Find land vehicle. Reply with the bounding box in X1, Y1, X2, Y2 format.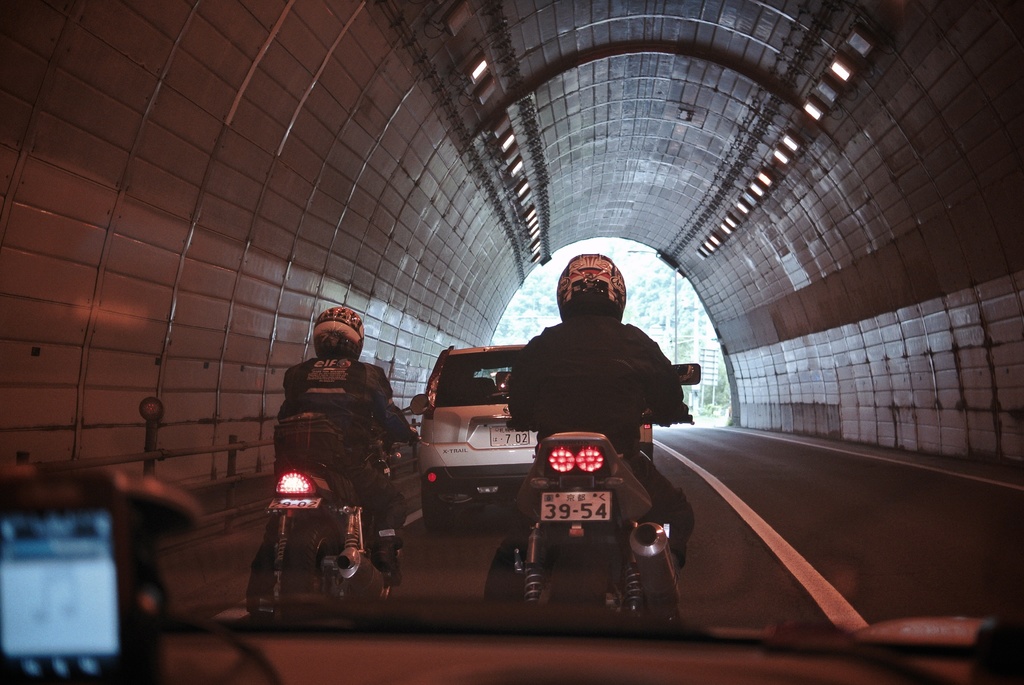
250, 397, 433, 622.
